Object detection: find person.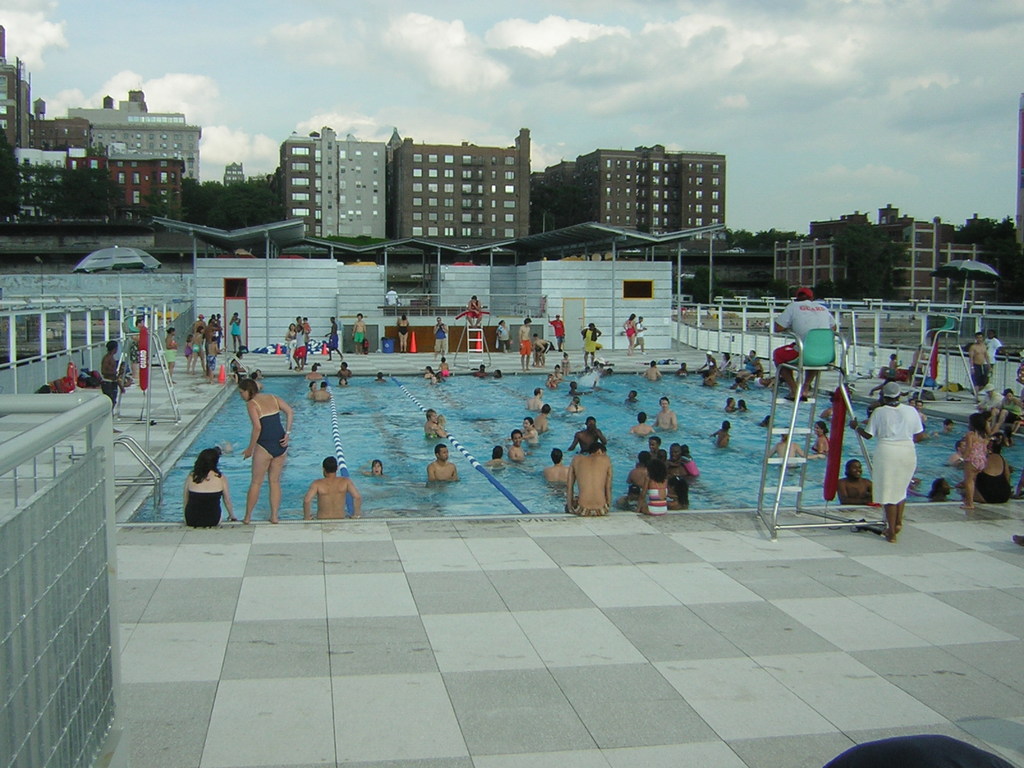
(left=634, top=312, right=646, bottom=353).
